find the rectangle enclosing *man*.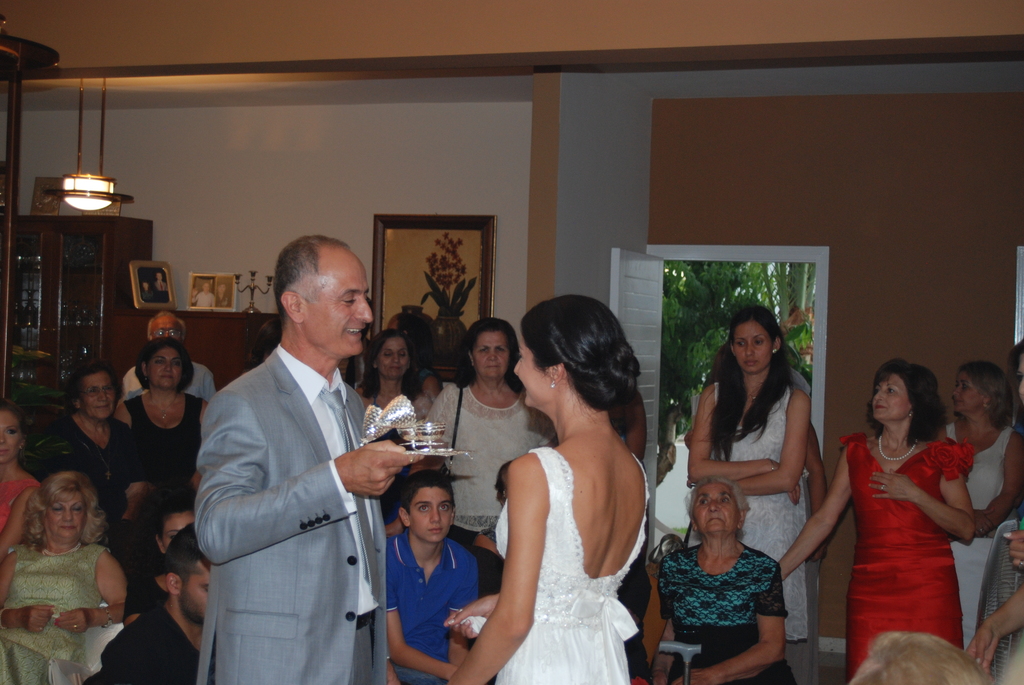
(left=122, top=313, right=215, bottom=402).
